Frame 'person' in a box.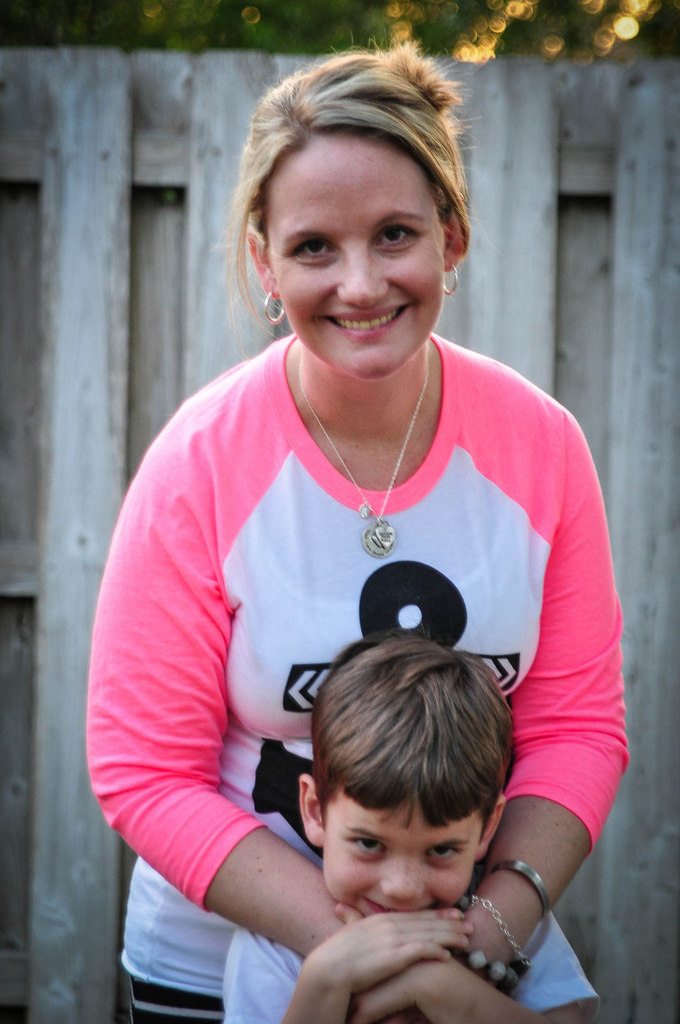
locate(86, 22, 632, 1023).
